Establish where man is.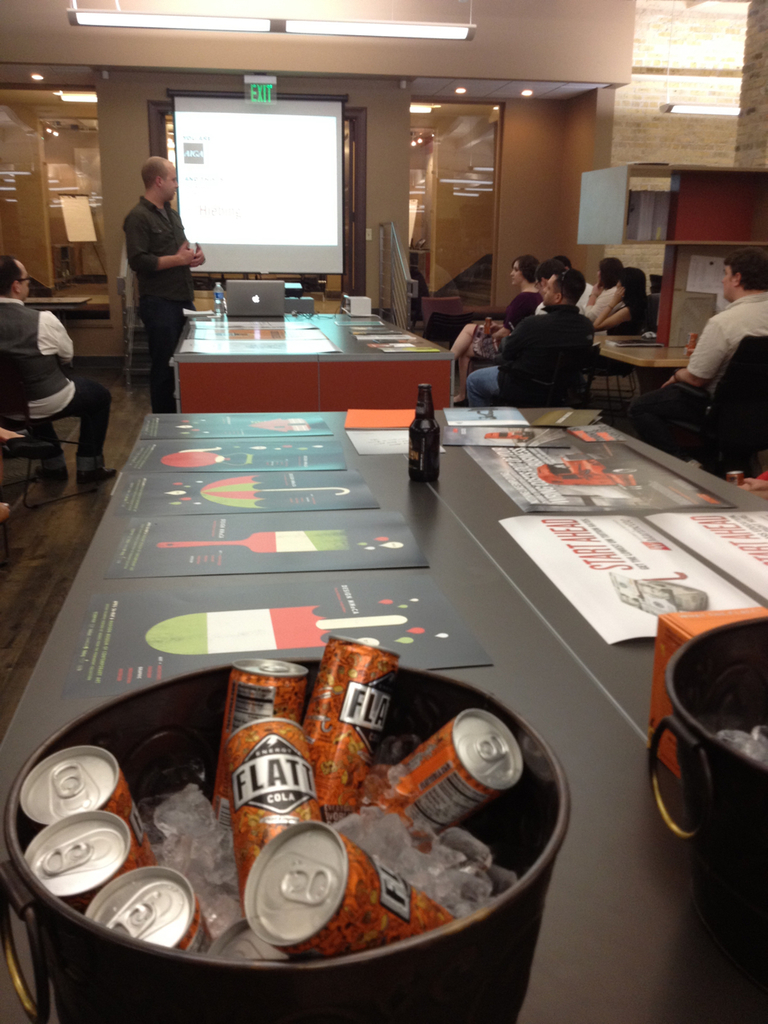
Established at [x1=121, y1=155, x2=206, y2=412].
